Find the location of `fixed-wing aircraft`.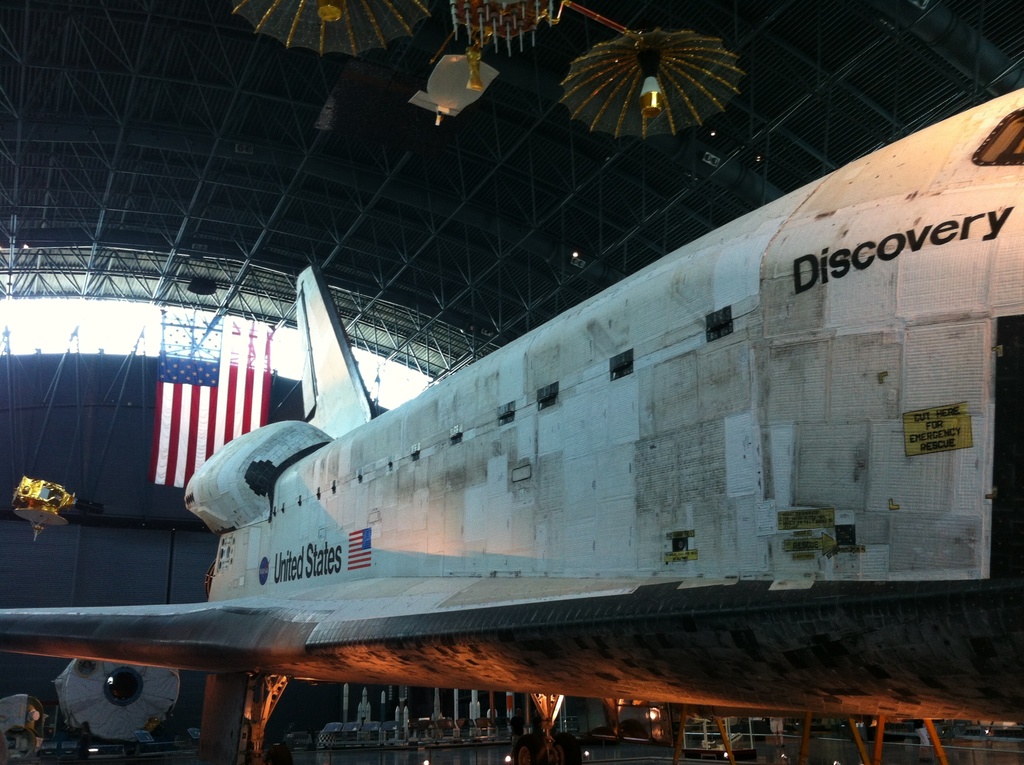
Location: crop(0, 83, 1023, 764).
